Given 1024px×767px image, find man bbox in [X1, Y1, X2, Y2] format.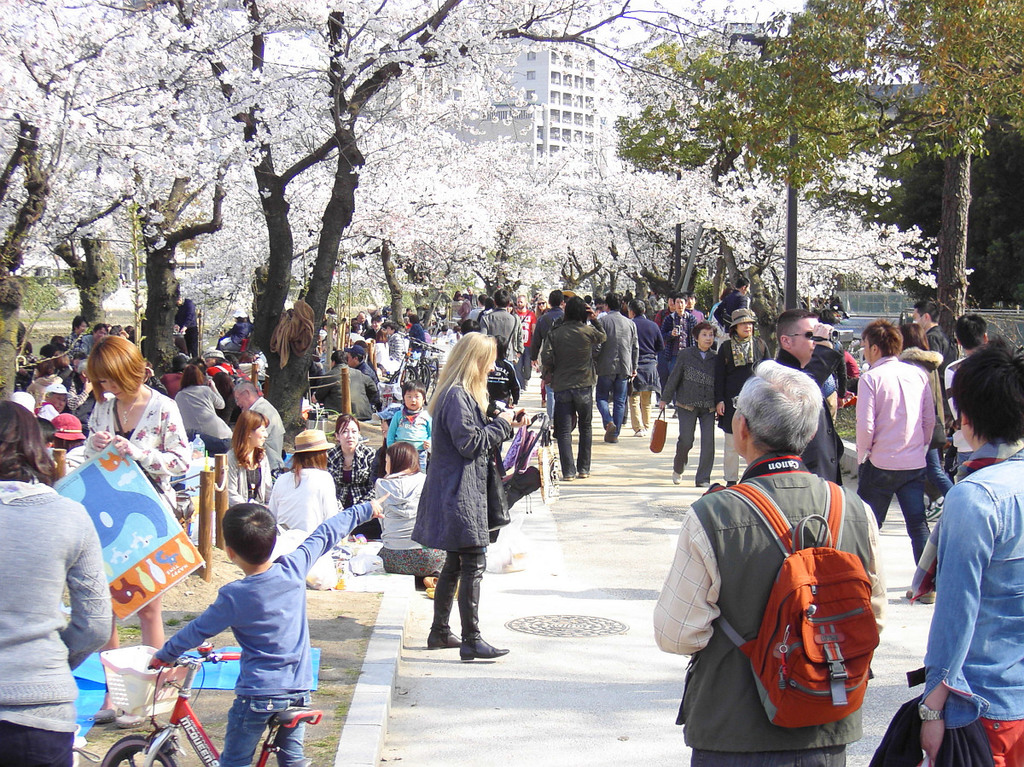
[905, 335, 1023, 766].
